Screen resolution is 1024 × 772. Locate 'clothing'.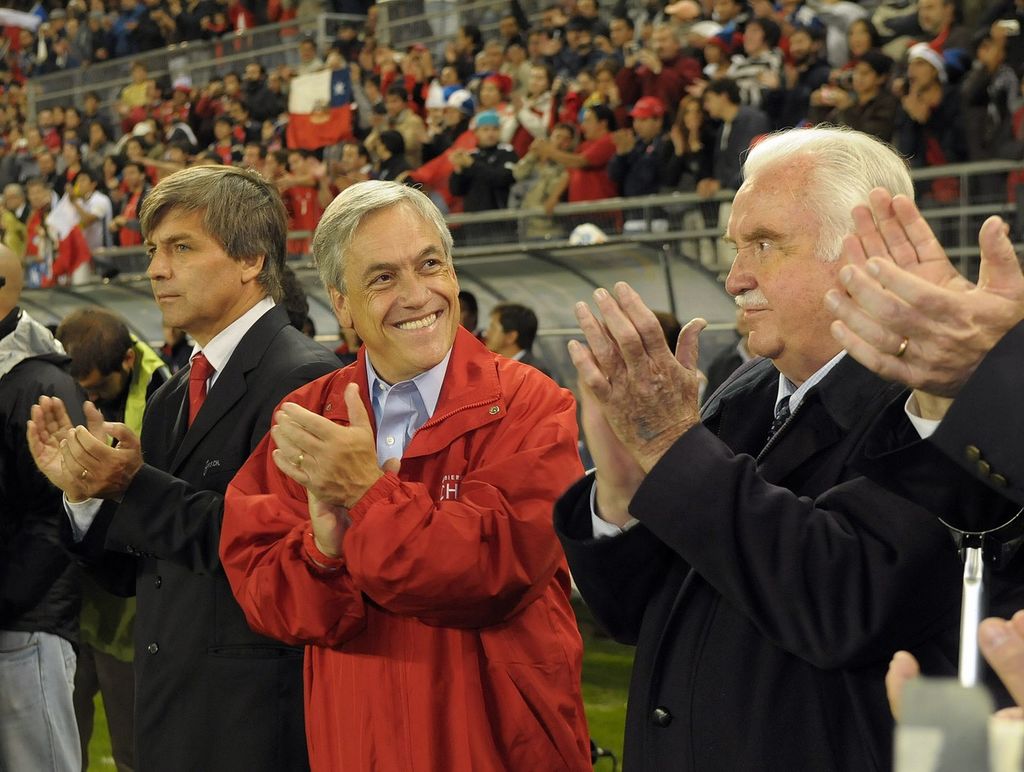
{"left": 445, "top": 137, "right": 521, "bottom": 241}.
